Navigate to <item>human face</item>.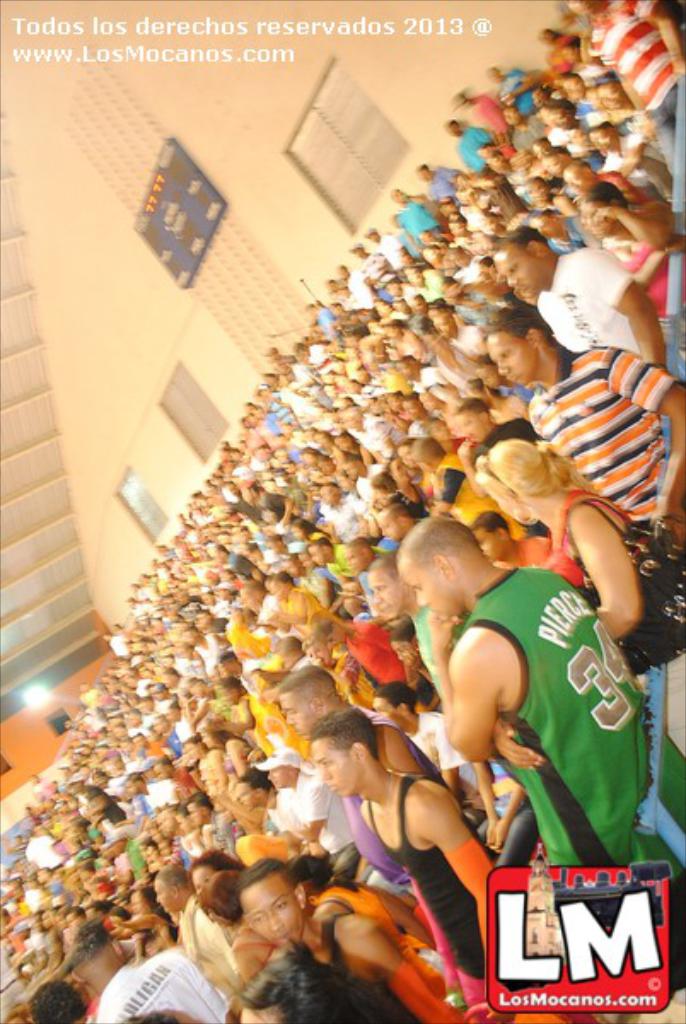
Navigation target: (left=237, top=882, right=294, bottom=947).
